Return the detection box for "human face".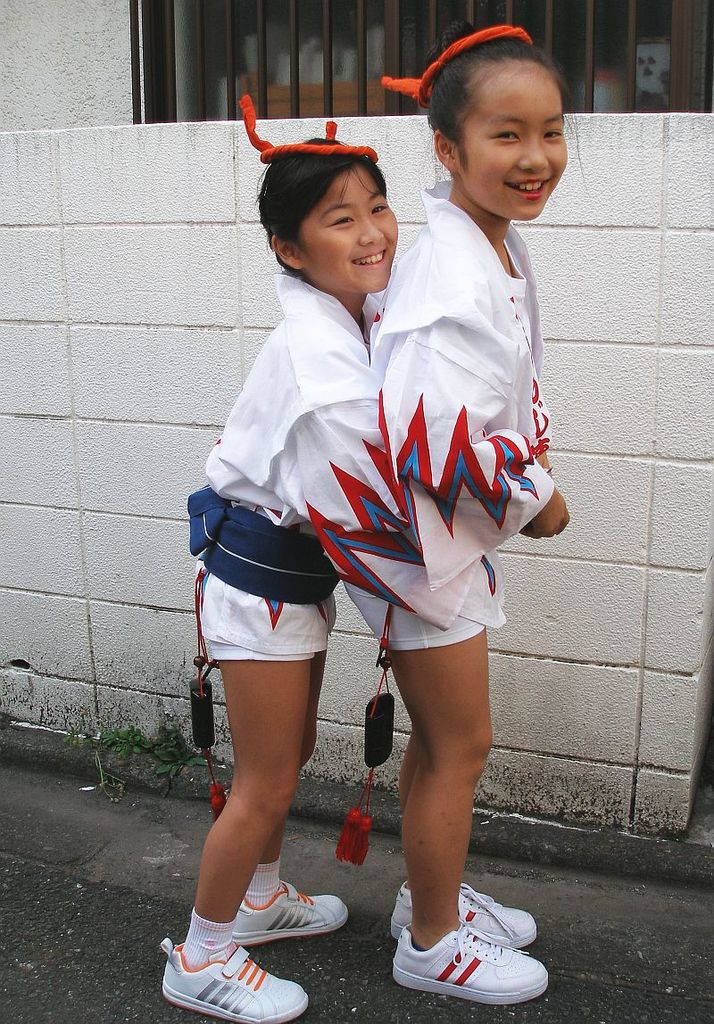
(x1=460, y1=59, x2=568, y2=223).
